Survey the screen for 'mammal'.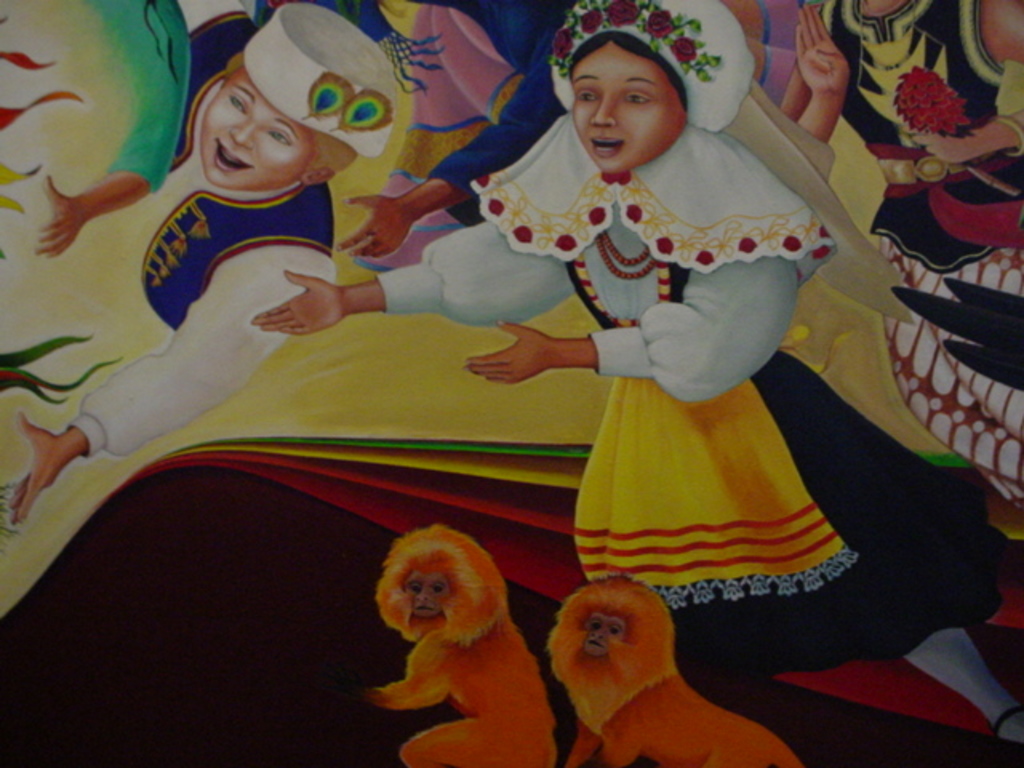
Survey found: [781,0,1022,514].
